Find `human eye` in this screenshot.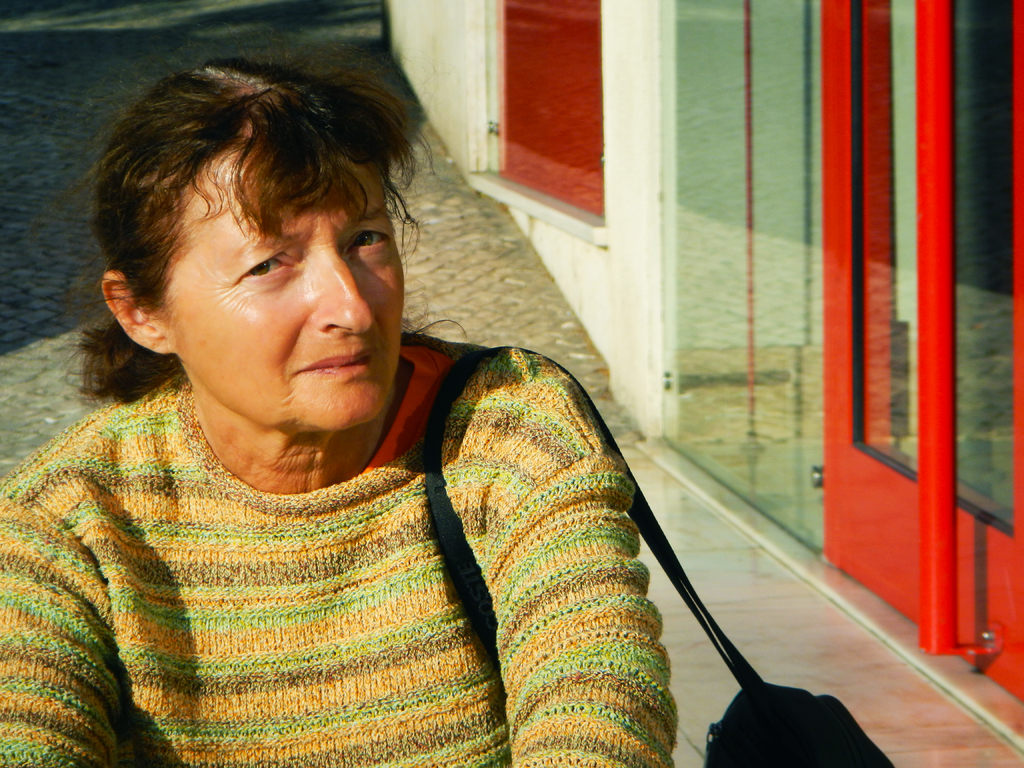
The bounding box for `human eye` is pyautogui.locateOnScreen(340, 219, 399, 261).
